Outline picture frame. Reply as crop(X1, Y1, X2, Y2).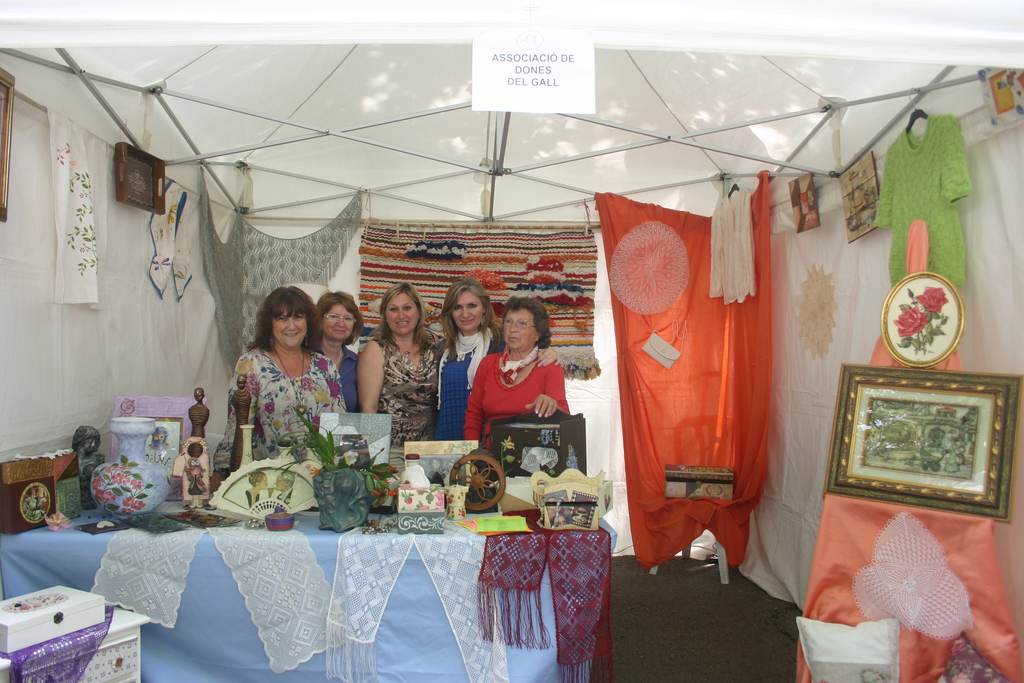
crop(0, 65, 17, 220).
